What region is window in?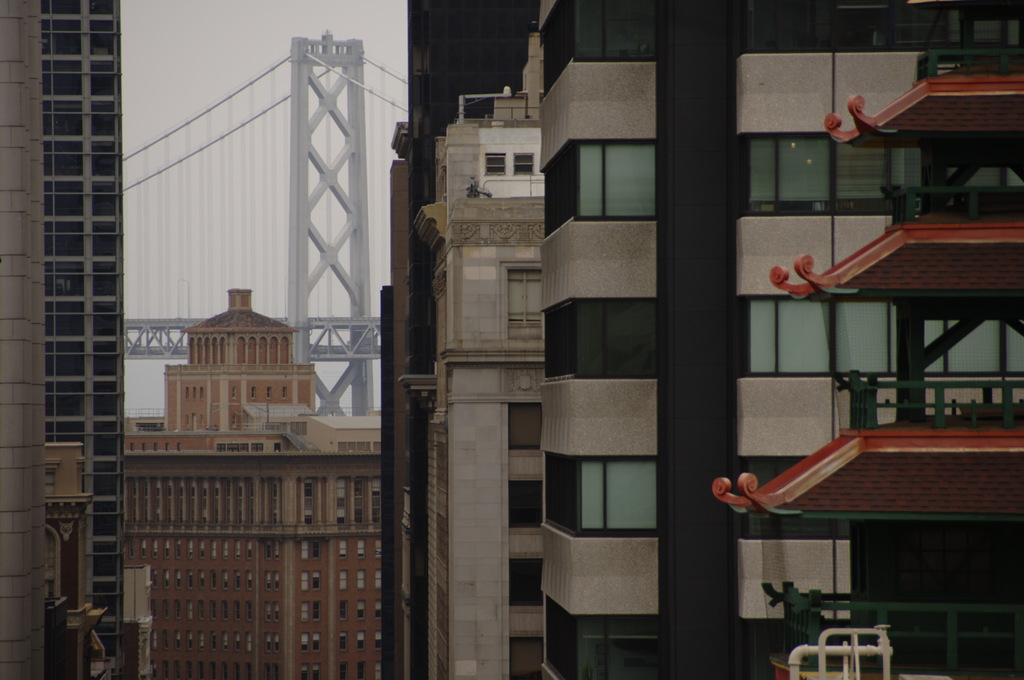
(511, 553, 544, 608).
